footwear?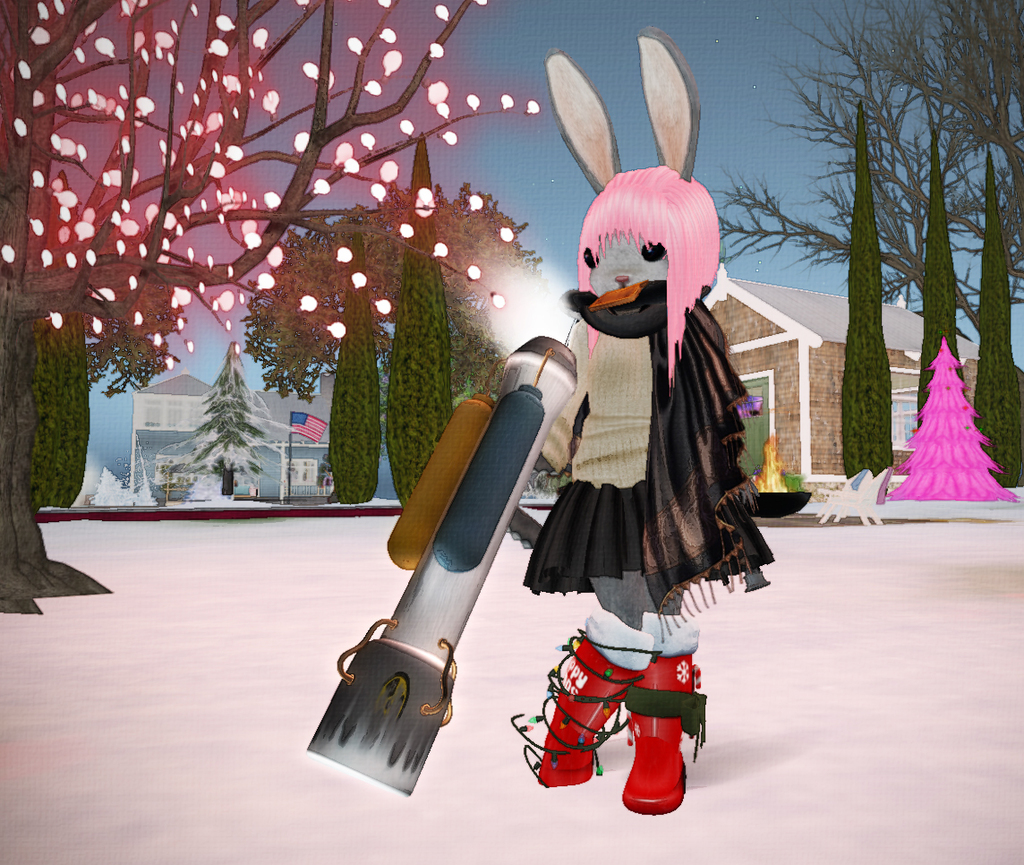
(622, 653, 707, 815)
